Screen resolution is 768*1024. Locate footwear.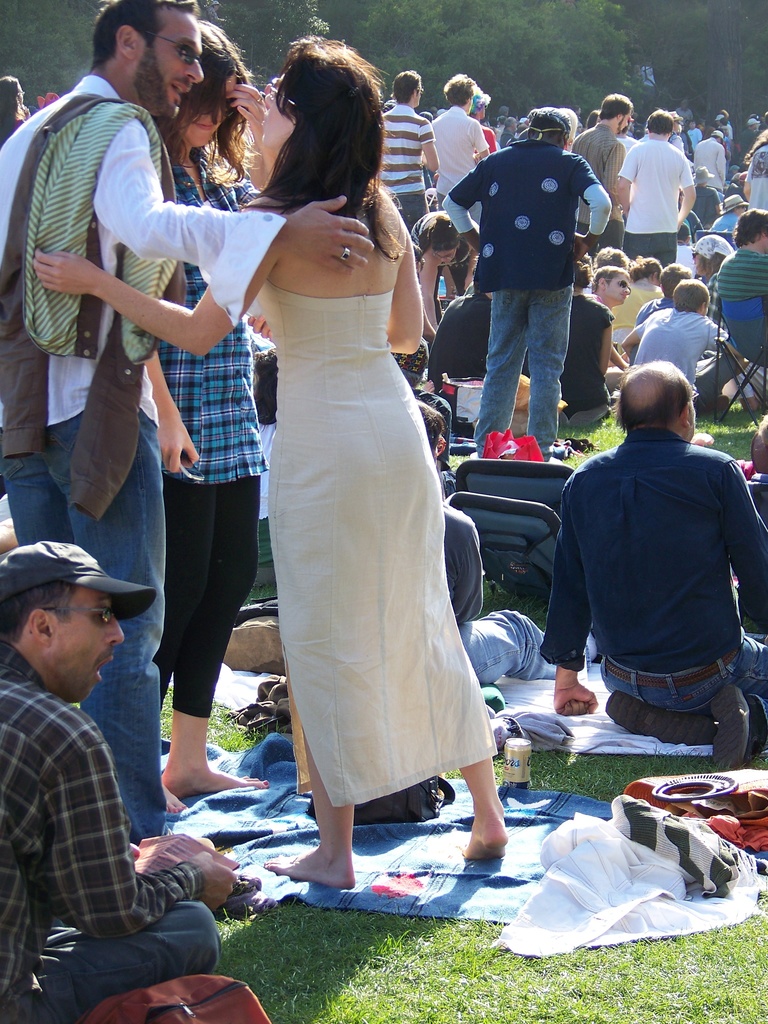
234, 875, 259, 889.
